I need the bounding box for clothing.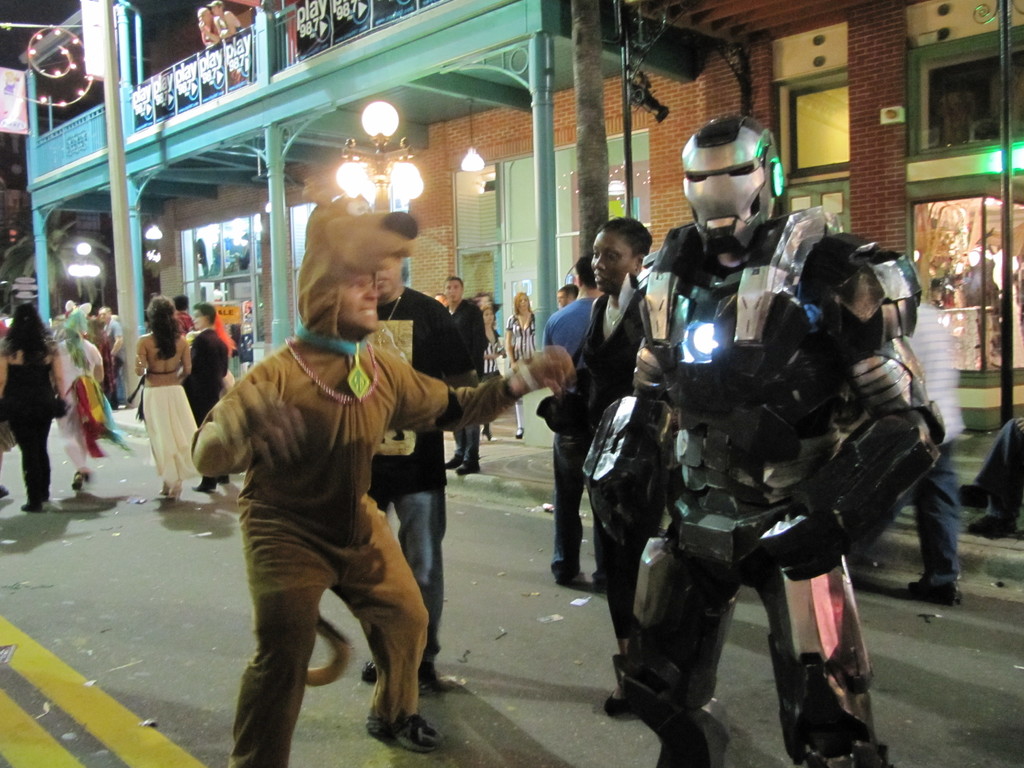
Here it is: 140 332 215 504.
